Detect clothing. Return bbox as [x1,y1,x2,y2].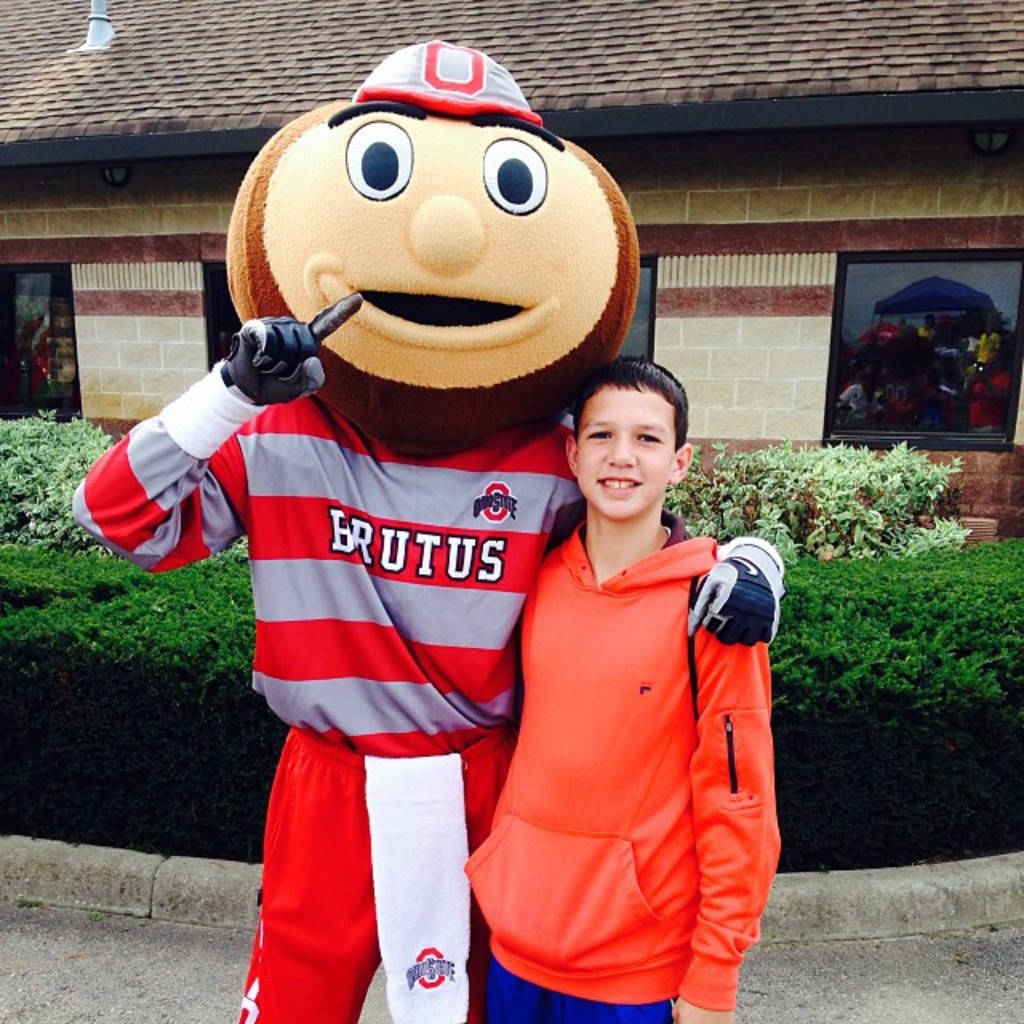
[67,360,779,1022].
